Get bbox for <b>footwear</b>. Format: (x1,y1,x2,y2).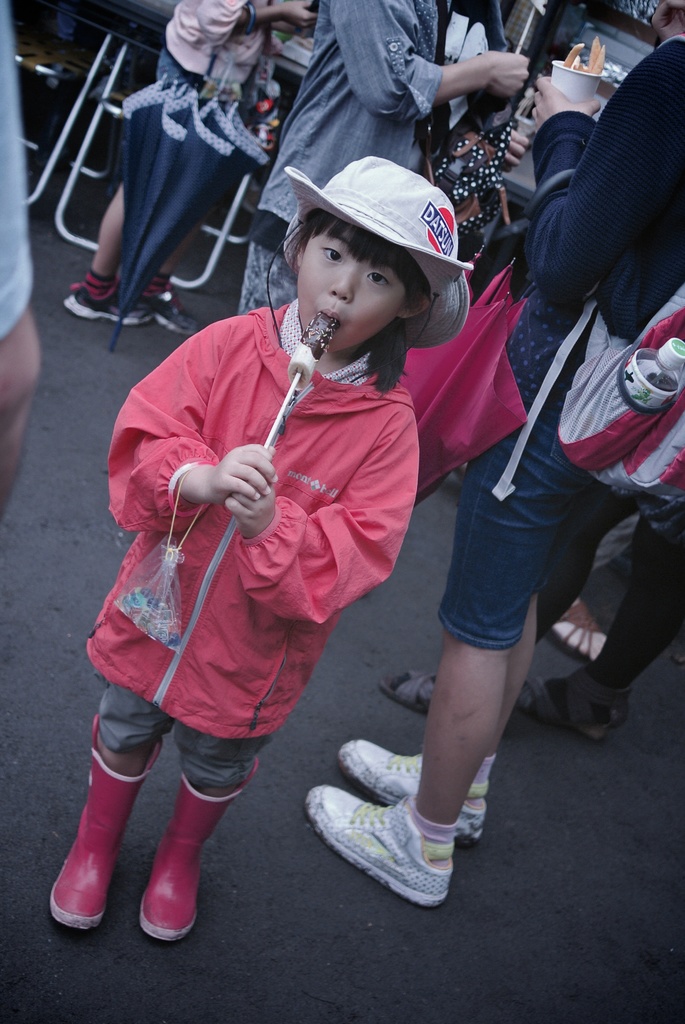
(361,664,422,721).
